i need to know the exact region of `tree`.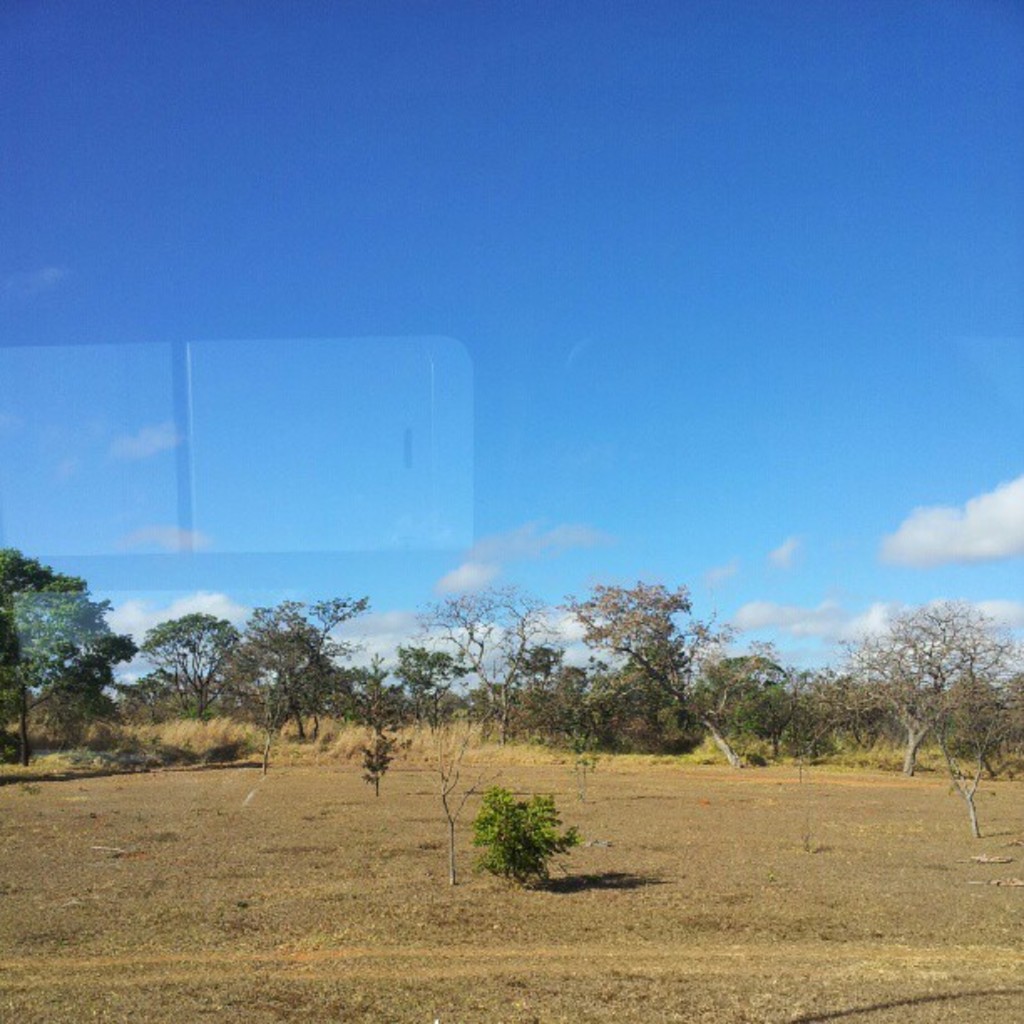
Region: [x1=556, y1=597, x2=743, y2=812].
